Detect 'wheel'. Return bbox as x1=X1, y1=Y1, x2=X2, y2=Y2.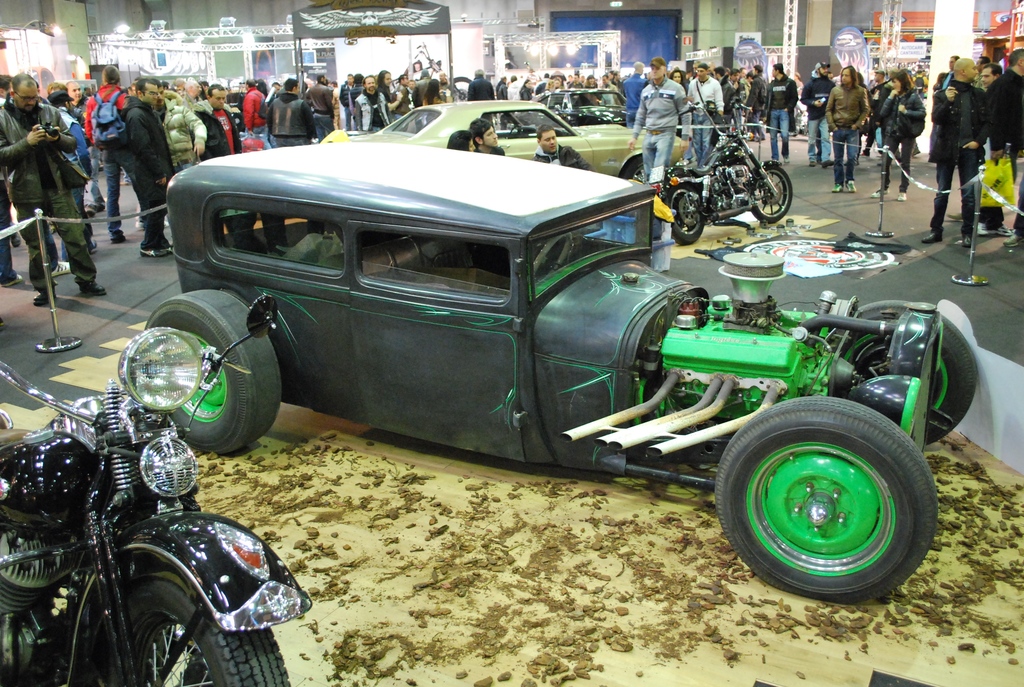
x1=625, y1=159, x2=647, y2=183.
